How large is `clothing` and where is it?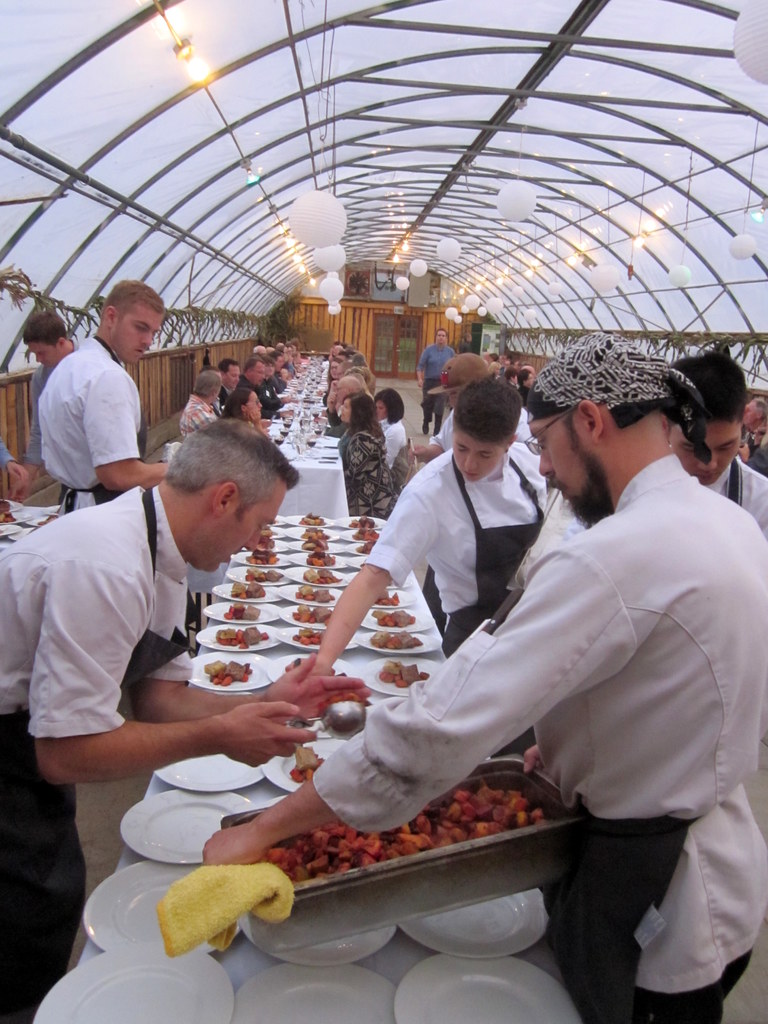
Bounding box: [x1=701, y1=455, x2=767, y2=540].
